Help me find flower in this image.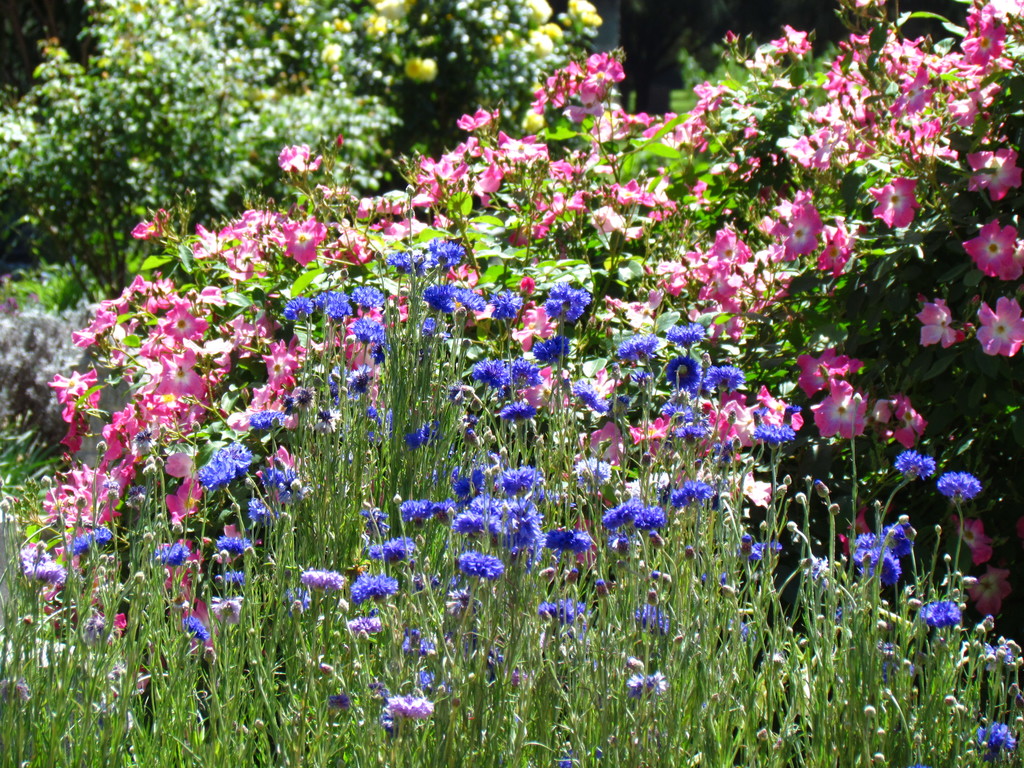
Found it: {"x1": 416, "y1": 284, "x2": 479, "y2": 328}.
